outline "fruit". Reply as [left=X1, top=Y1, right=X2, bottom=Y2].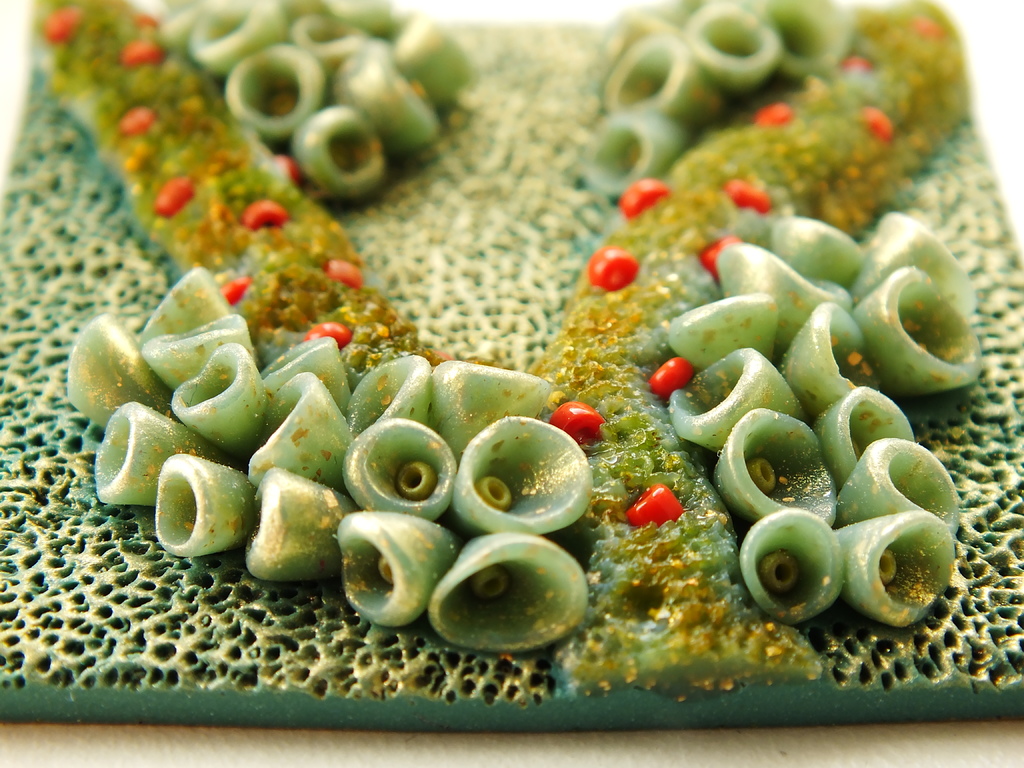
[left=648, top=360, right=694, bottom=403].
